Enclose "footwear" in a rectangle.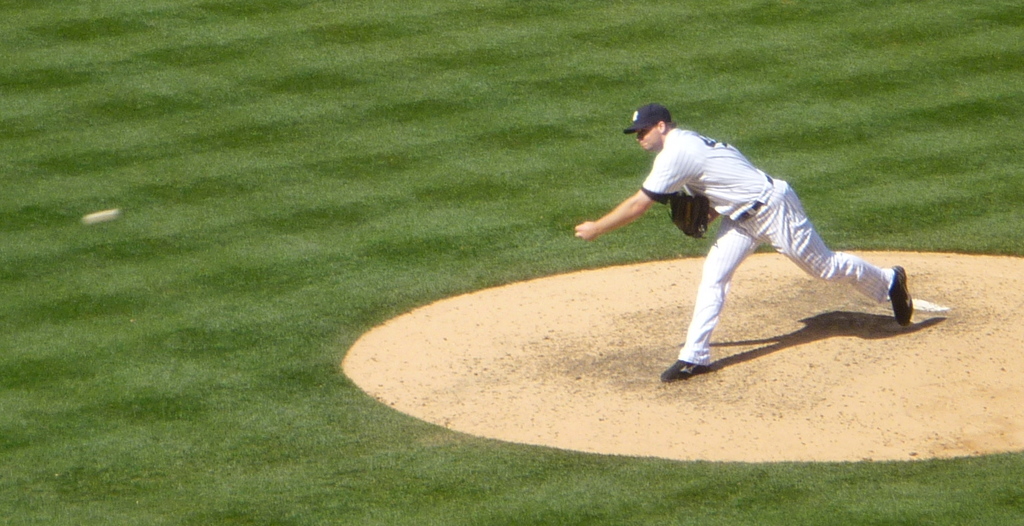
890,262,913,328.
